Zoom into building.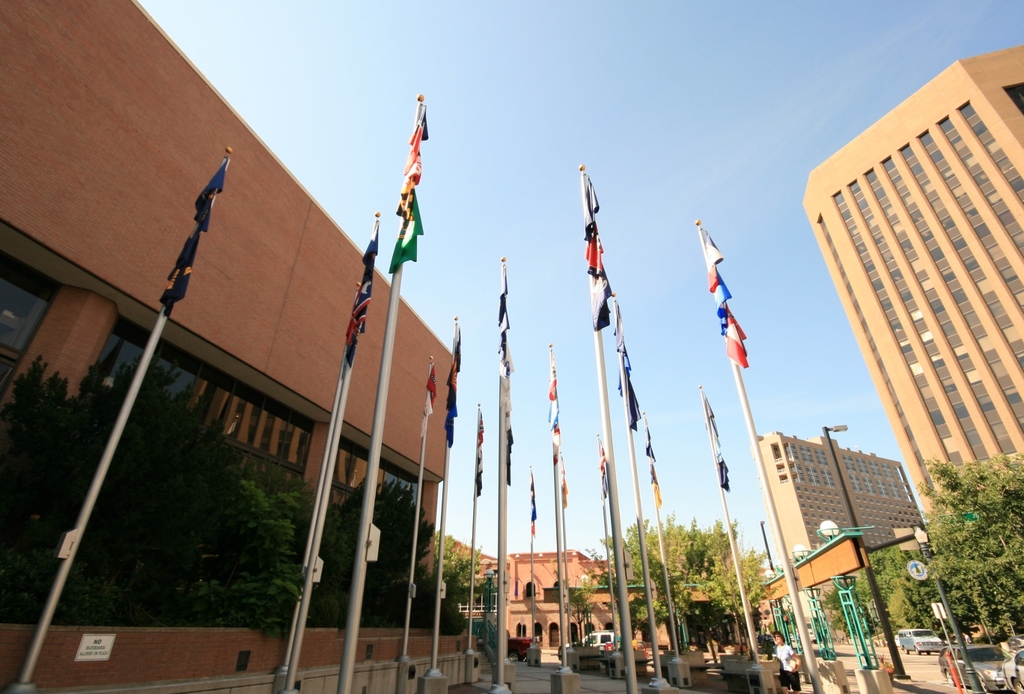
Zoom target: [500, 545, 711, 655].
